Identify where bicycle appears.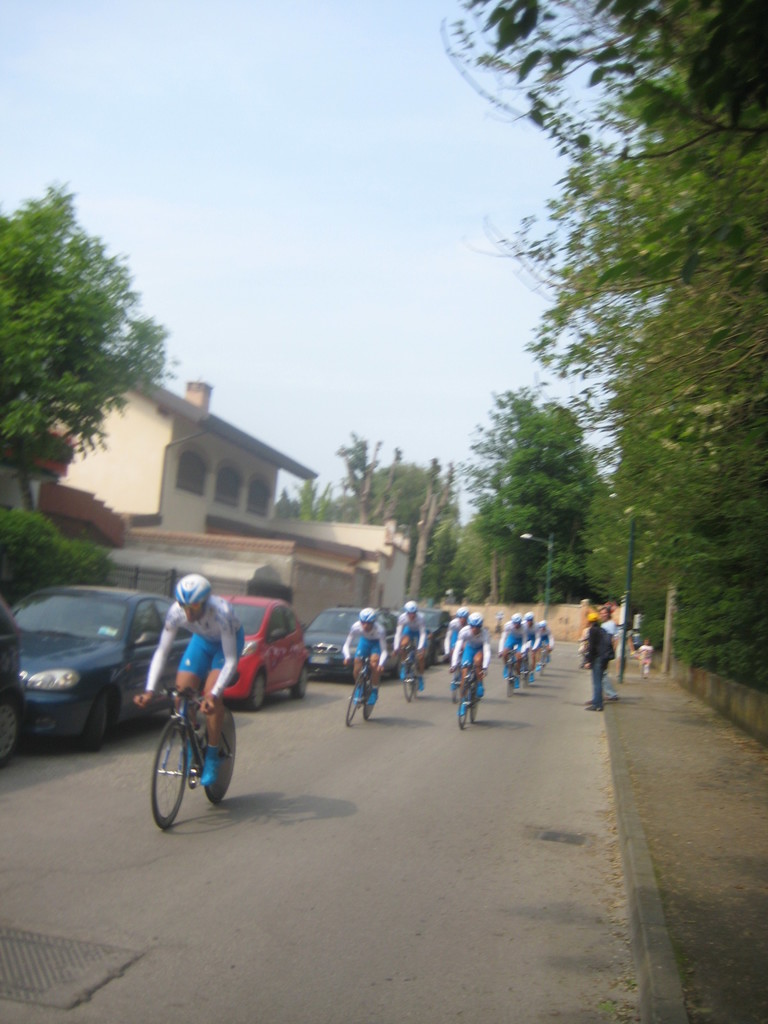
Appears at (538, 646, 550, 674).
